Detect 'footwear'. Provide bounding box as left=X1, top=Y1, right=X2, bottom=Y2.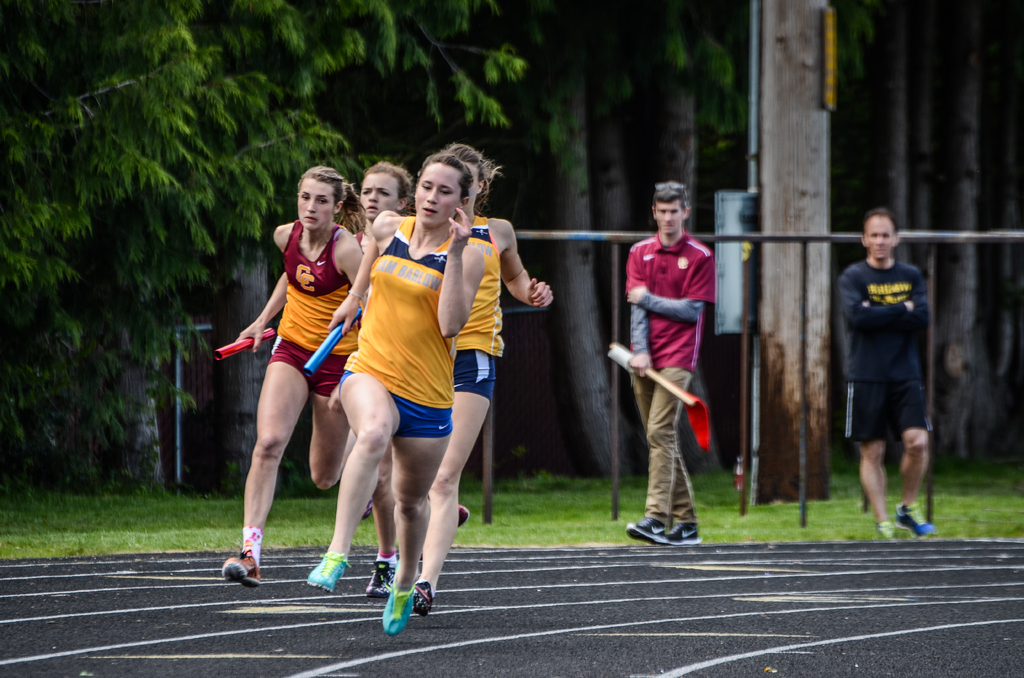
left=368, top=562, right=397, bottom=597.
